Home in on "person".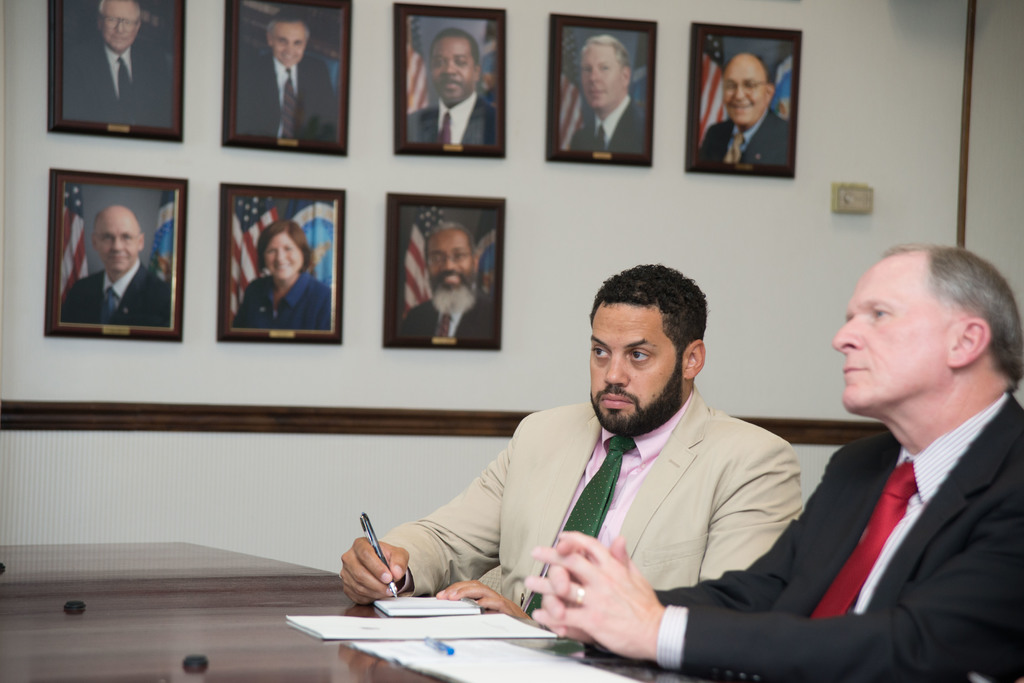
Homed in at 230,220,326,333.
